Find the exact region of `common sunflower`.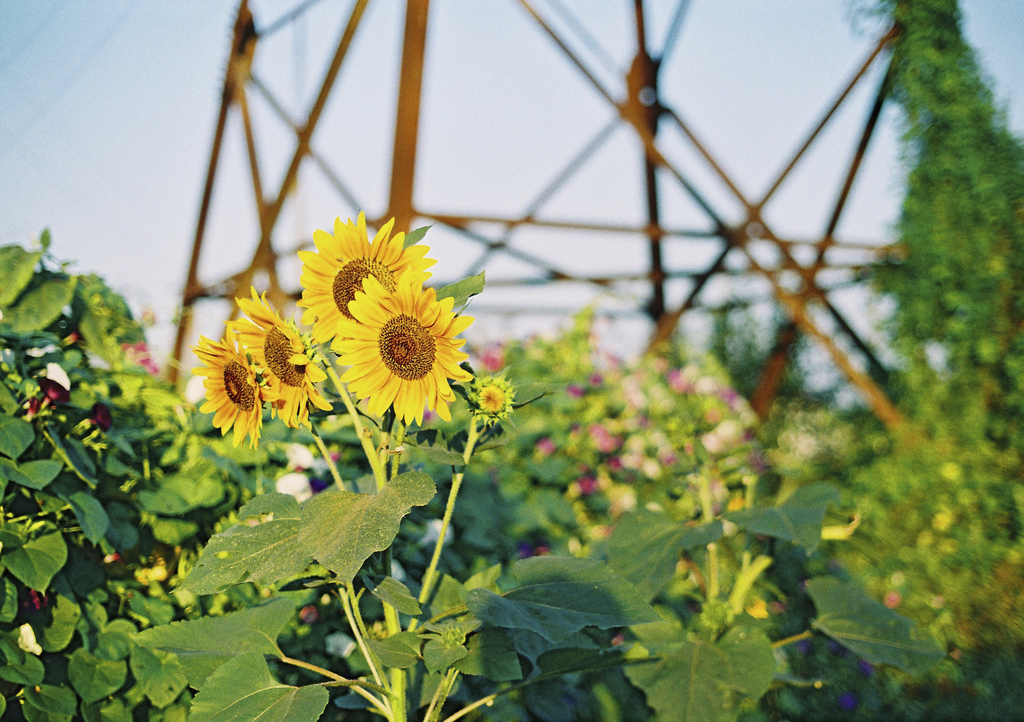
Exact region: l=339, t=290, r=468, b=415.
